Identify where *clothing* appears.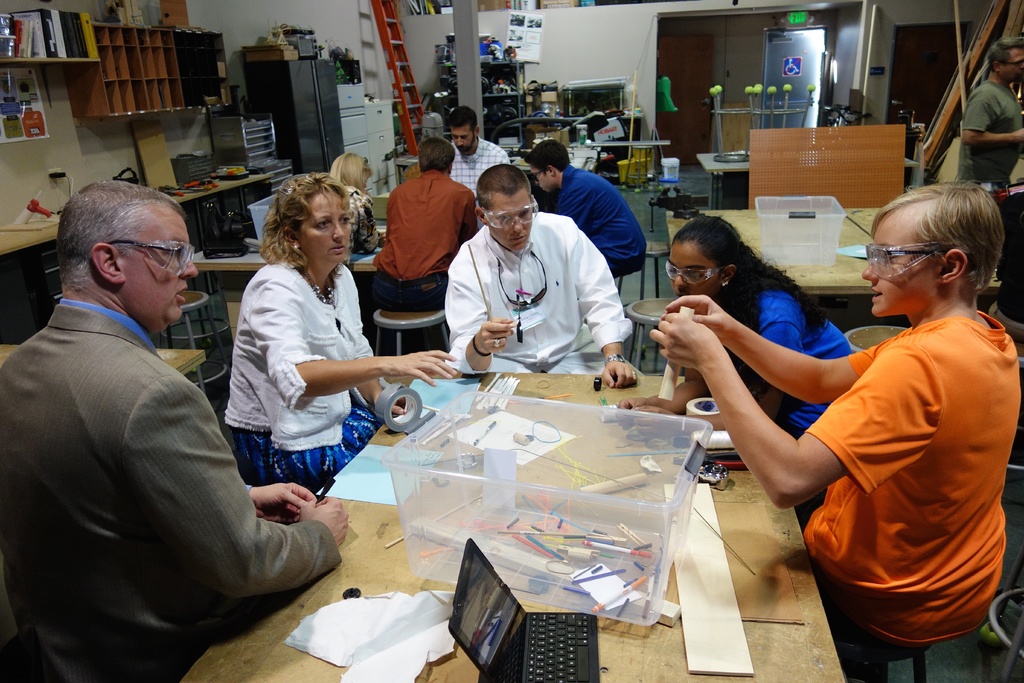
Appears at (448, 136, 513, 194).
